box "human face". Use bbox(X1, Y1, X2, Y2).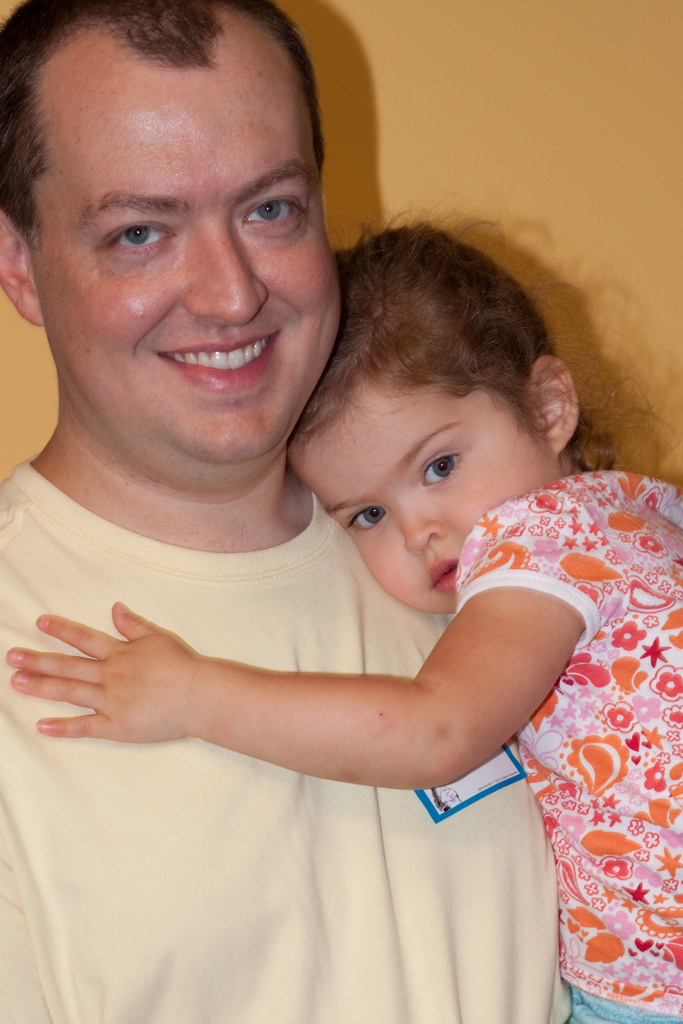
bbox(17, 5, 347, 463).
